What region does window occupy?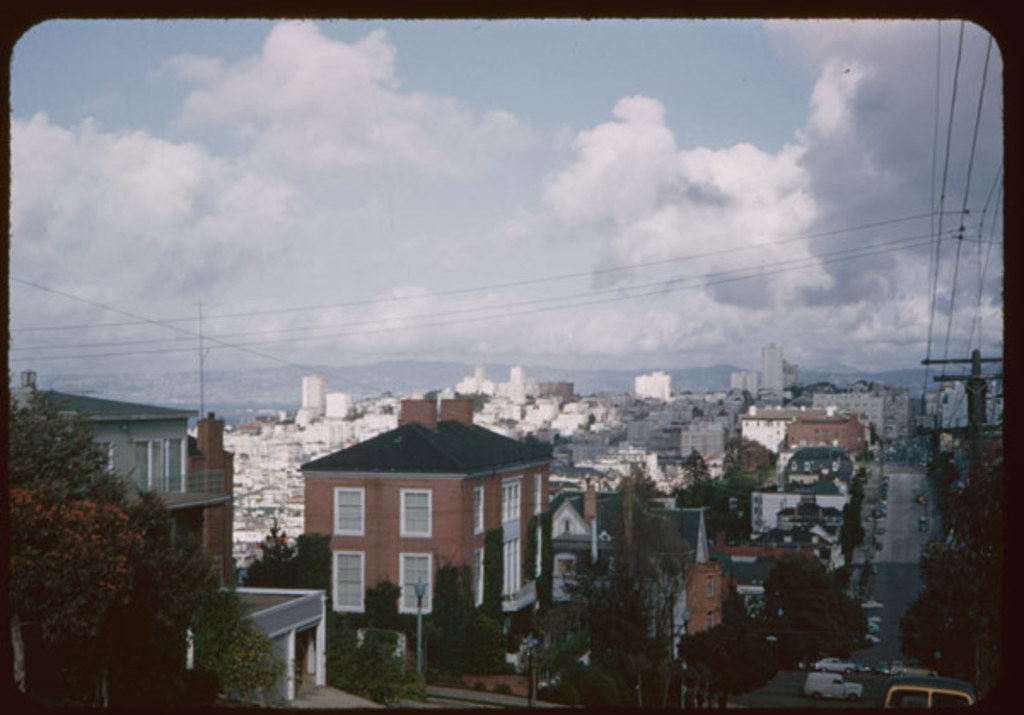
<bbox>556, 560, 577, 580</bbox>.
